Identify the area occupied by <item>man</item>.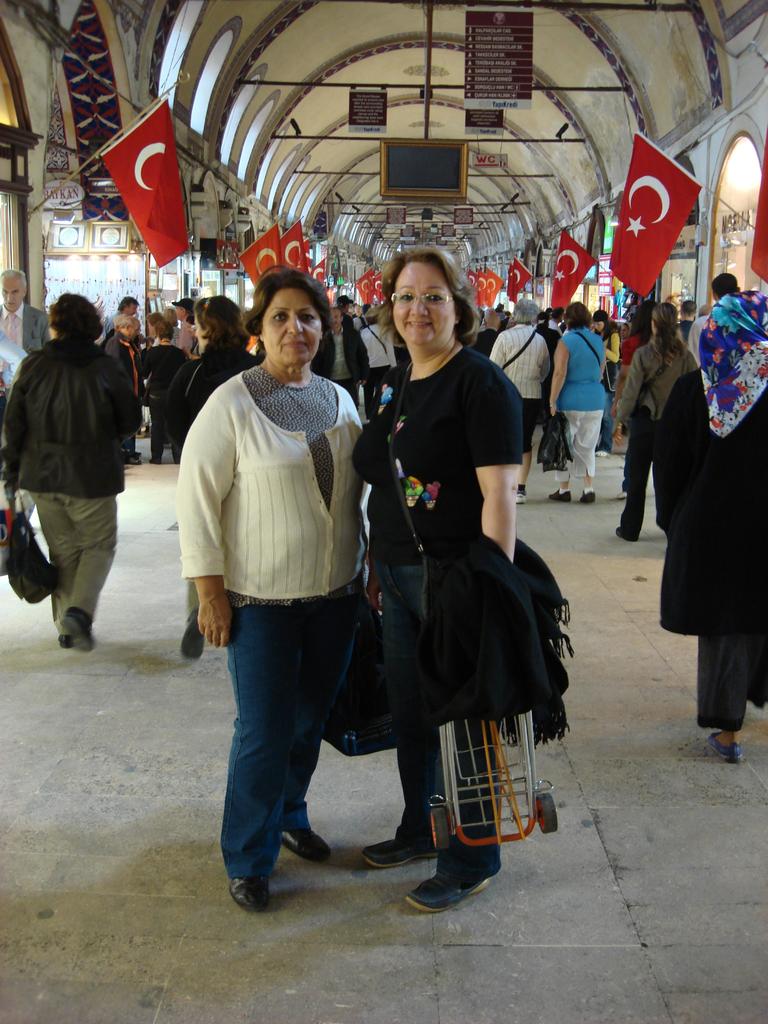
Area: box=[555, 300, 607, 502].
